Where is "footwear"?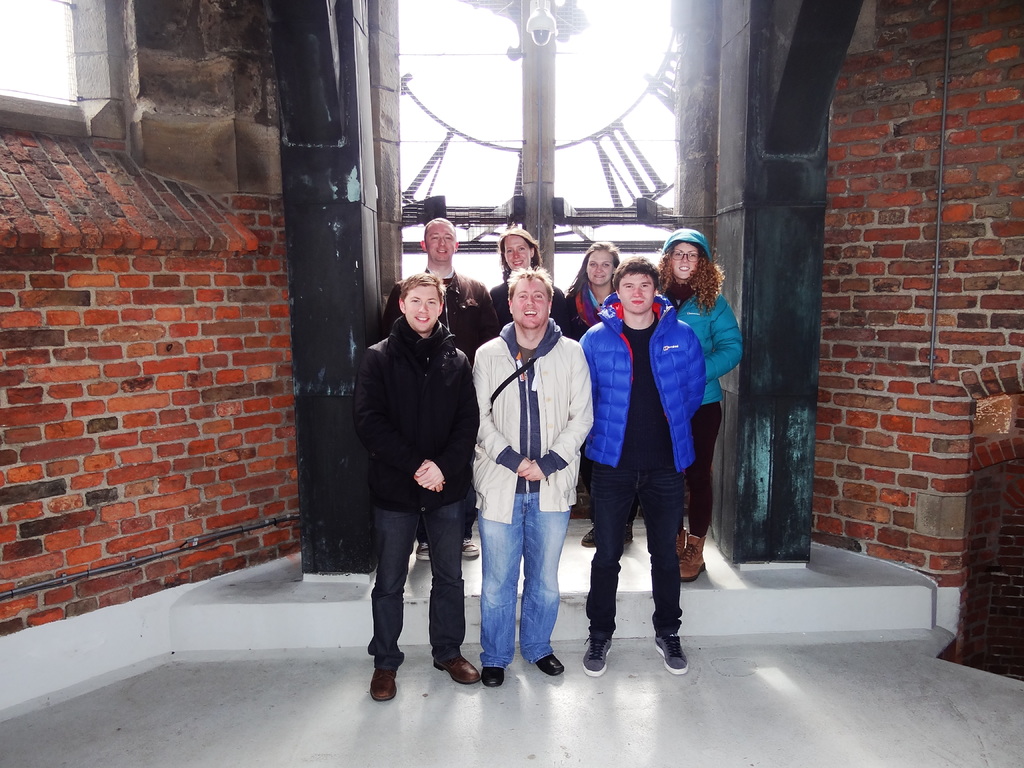
(579, 528, 634, 549).
